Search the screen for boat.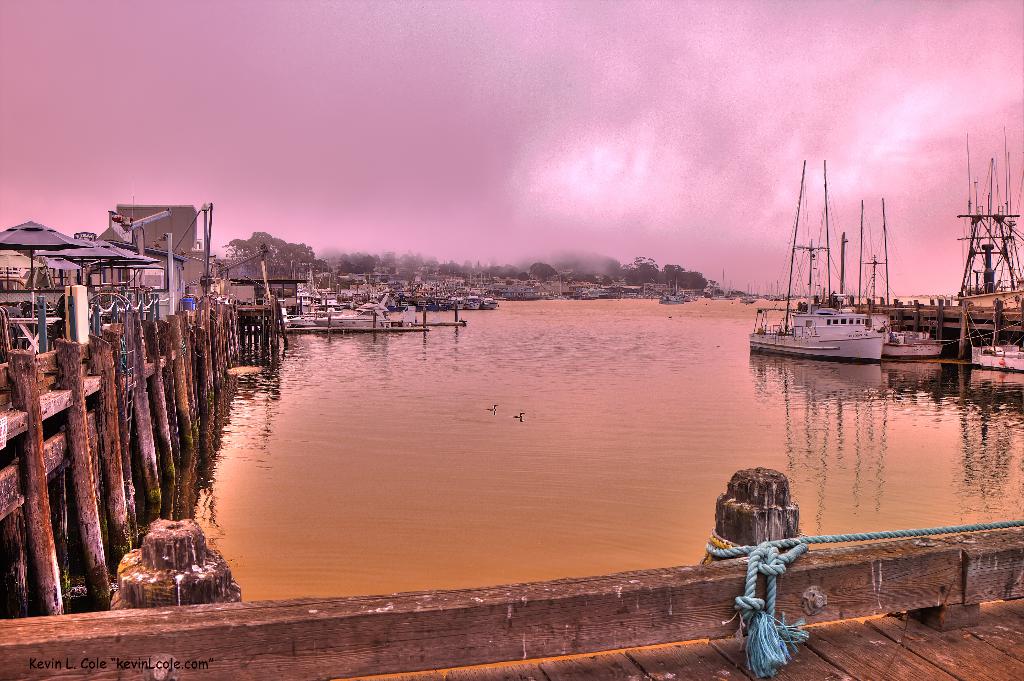
Found at 746,164,889,367.
